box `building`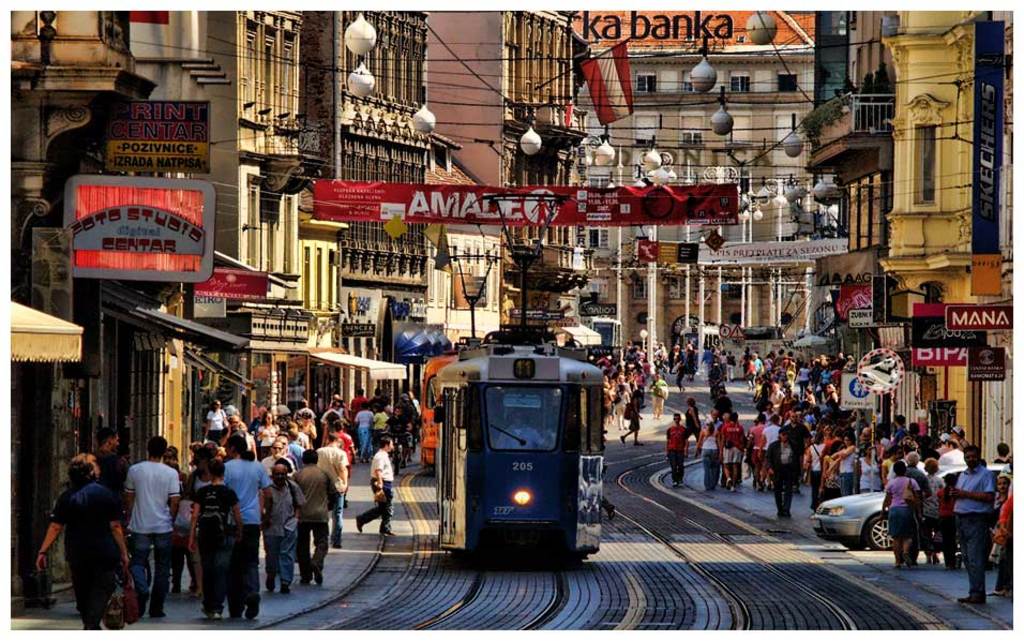
571, 6, 837, 355
